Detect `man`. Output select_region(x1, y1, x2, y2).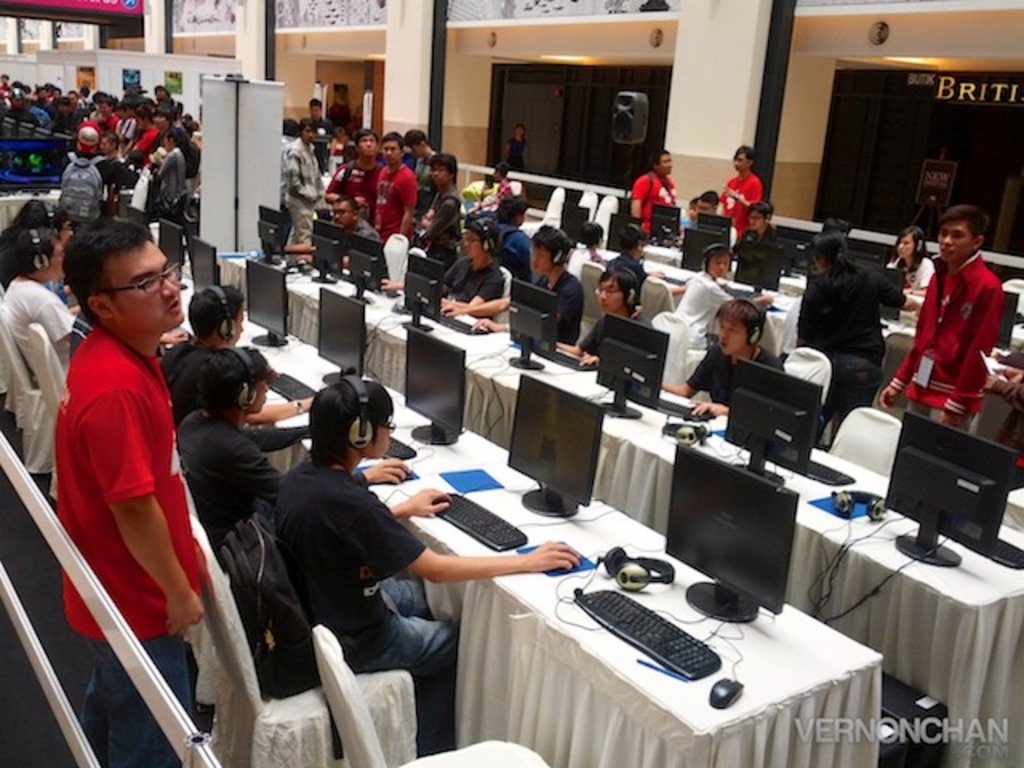
select_region(378, 213, 504, 314).
